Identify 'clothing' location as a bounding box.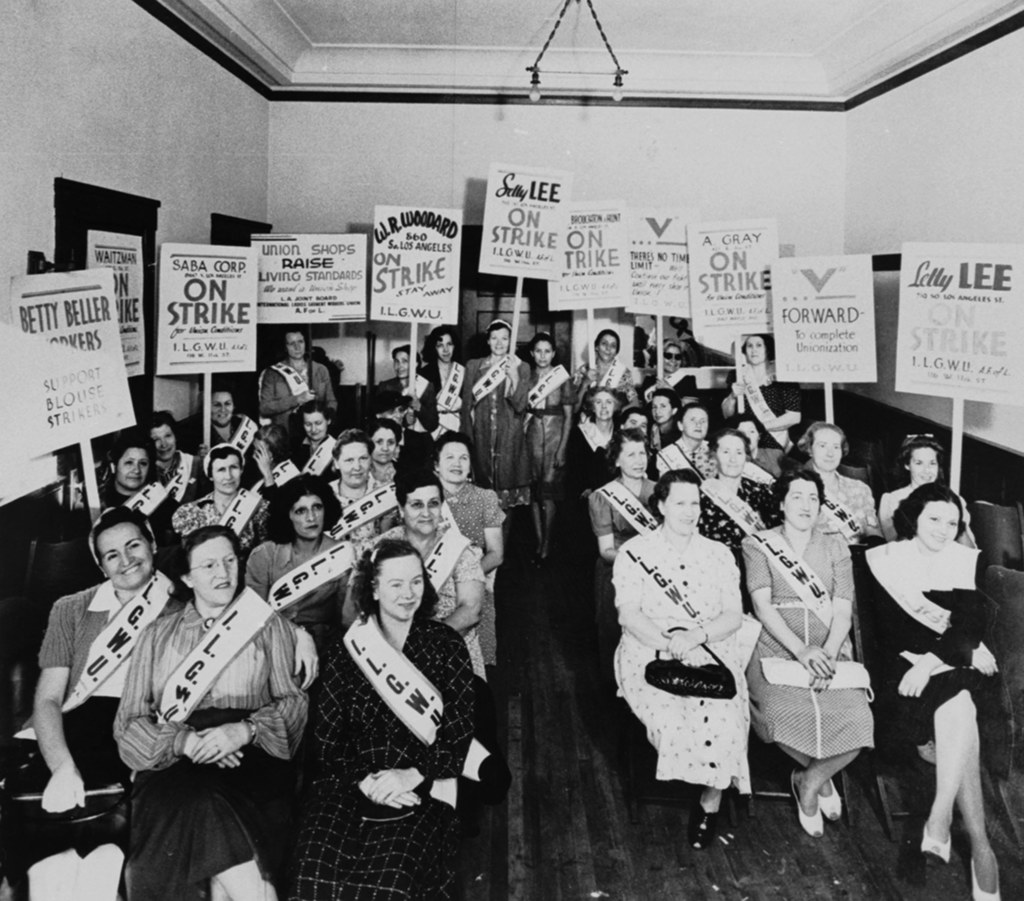
x1=0, y1=573, x2=177, y2=872.
